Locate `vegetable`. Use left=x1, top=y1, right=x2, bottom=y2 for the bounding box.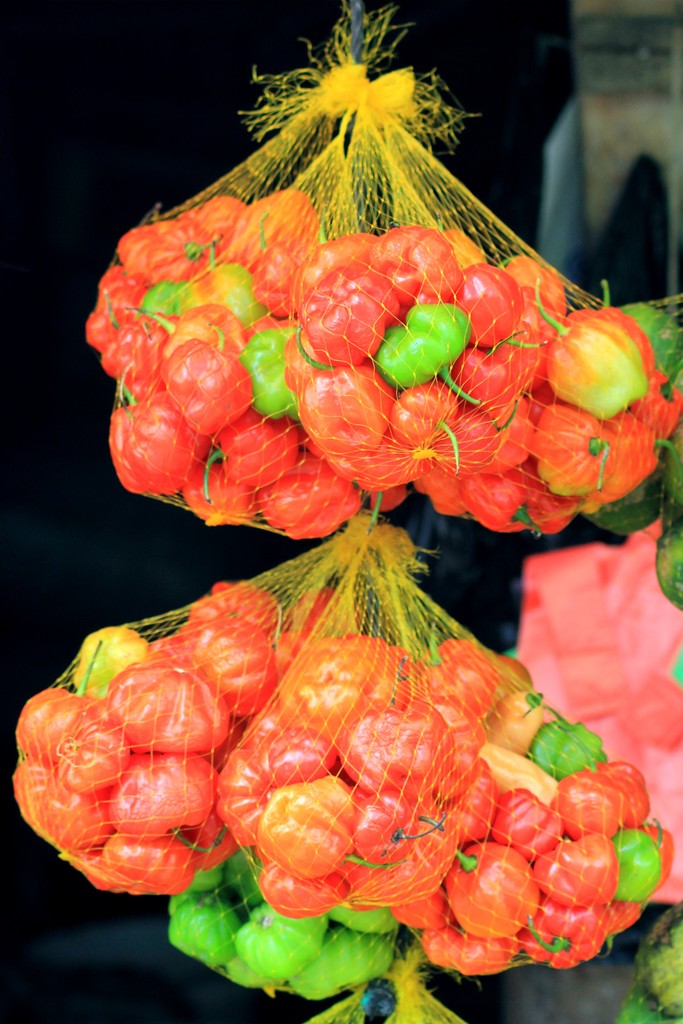
left=529, top=298, right=658, bottom=437.
